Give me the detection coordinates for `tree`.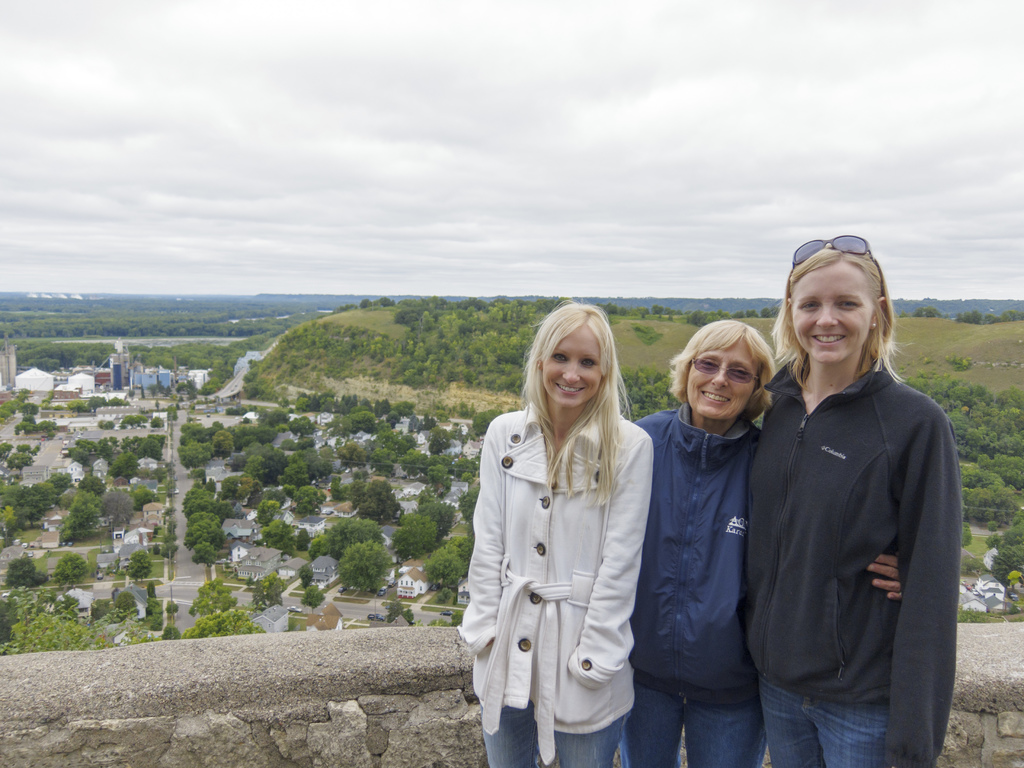
296 561 314 591.
